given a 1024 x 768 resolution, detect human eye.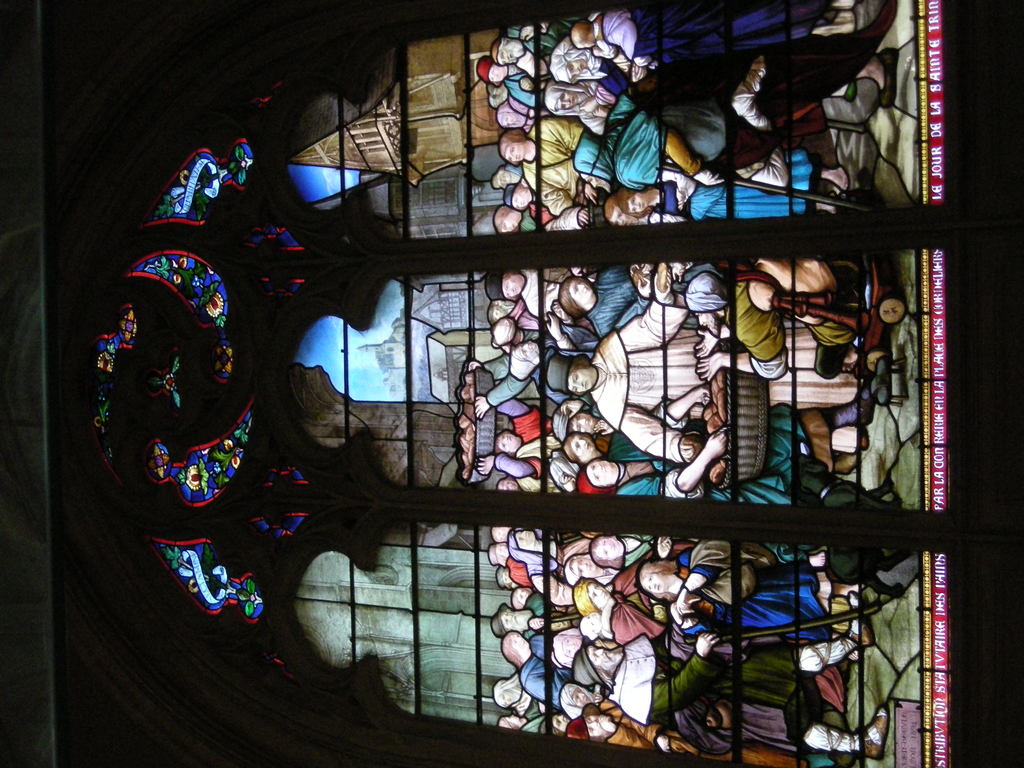
578 689 583 693.
